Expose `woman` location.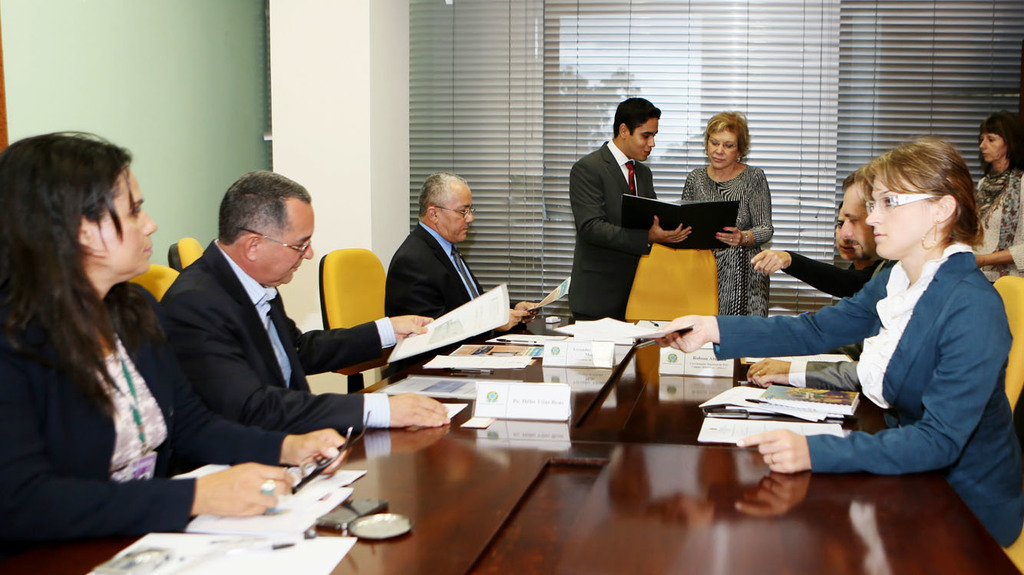
Exposed at x1=968, y1=111, x2=1023, y2=284.
